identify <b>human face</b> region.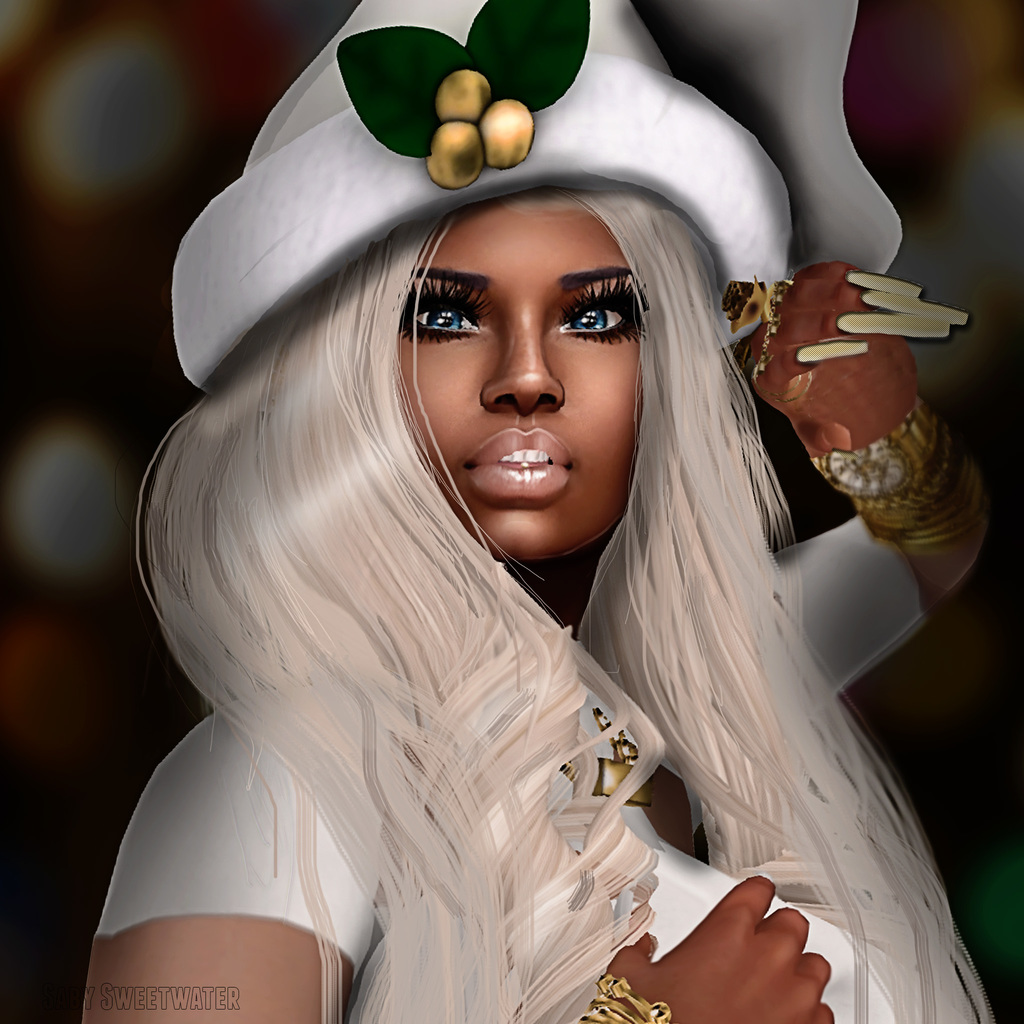
Region: 392,206,644,572.
